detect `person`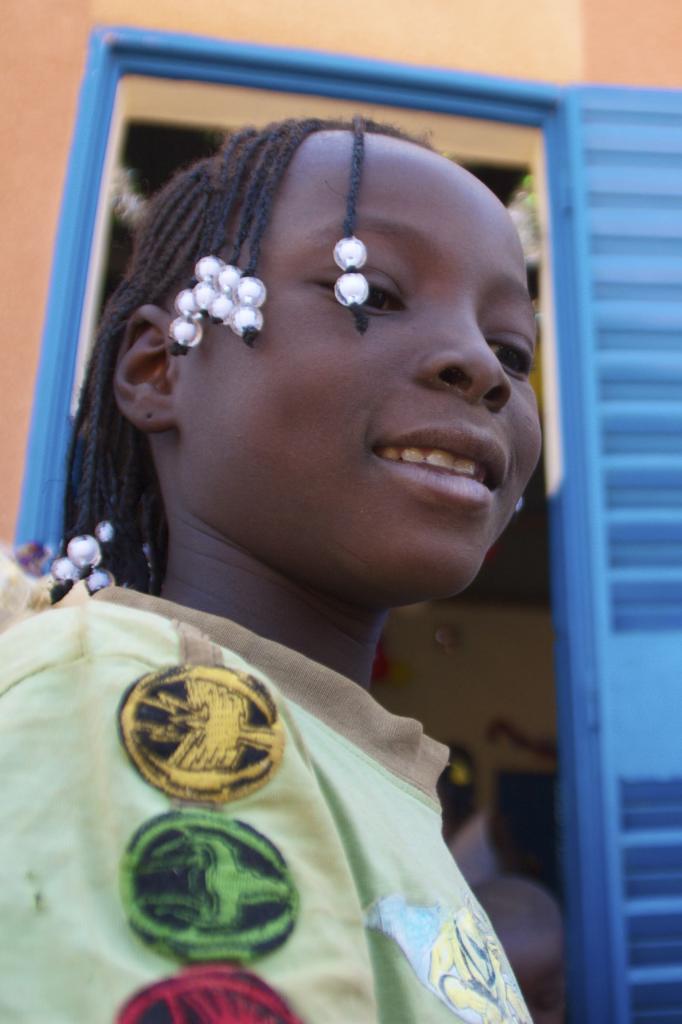
46,90,569,1018
